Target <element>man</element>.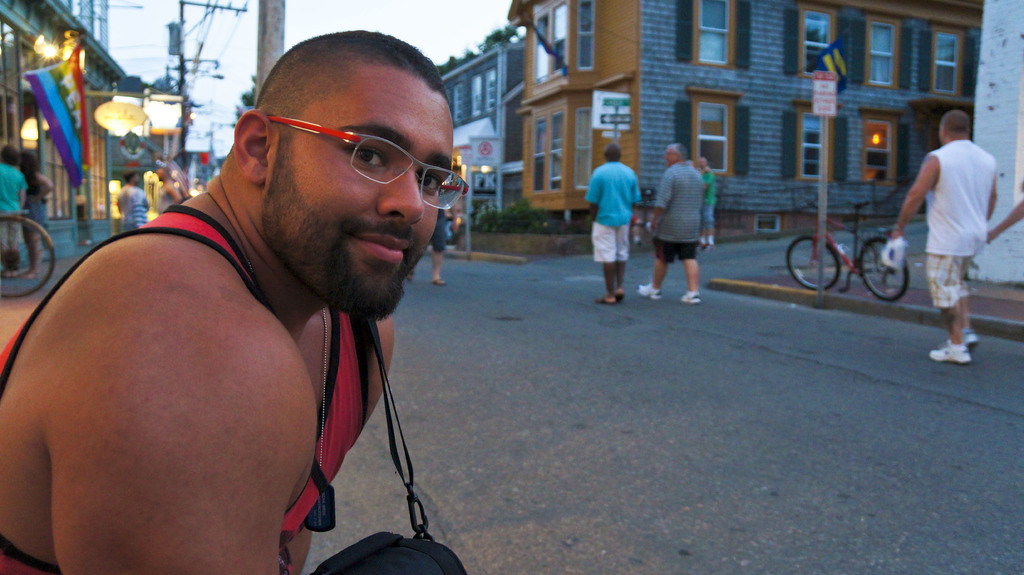
Target region: rect(155, 168, 181, 214).
